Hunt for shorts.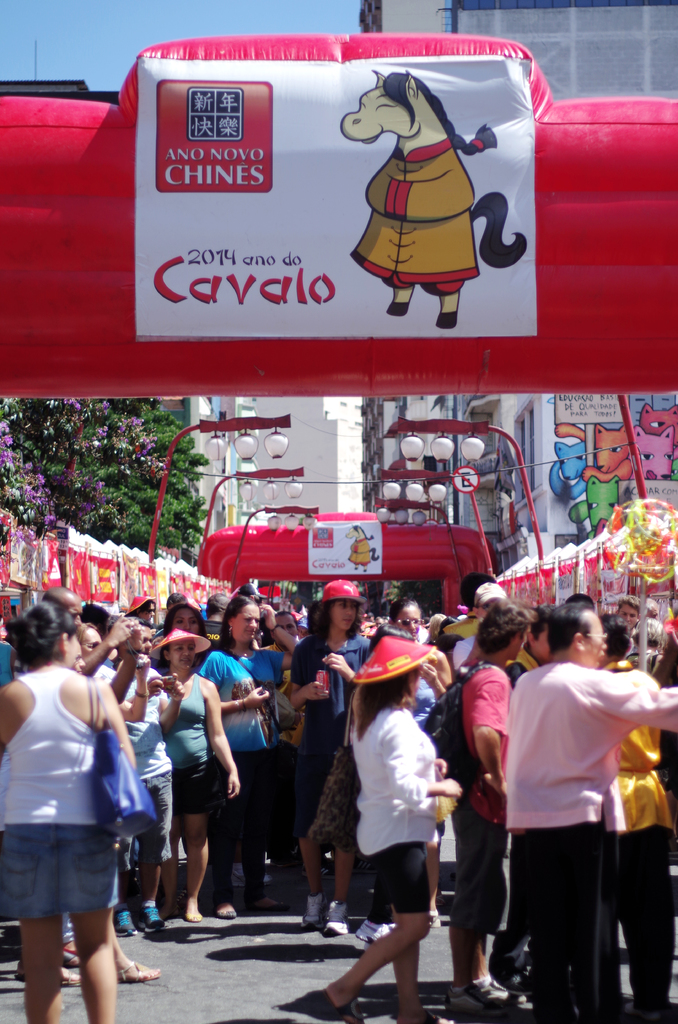
Hunted down at locate(368, 845, 433, 910).
